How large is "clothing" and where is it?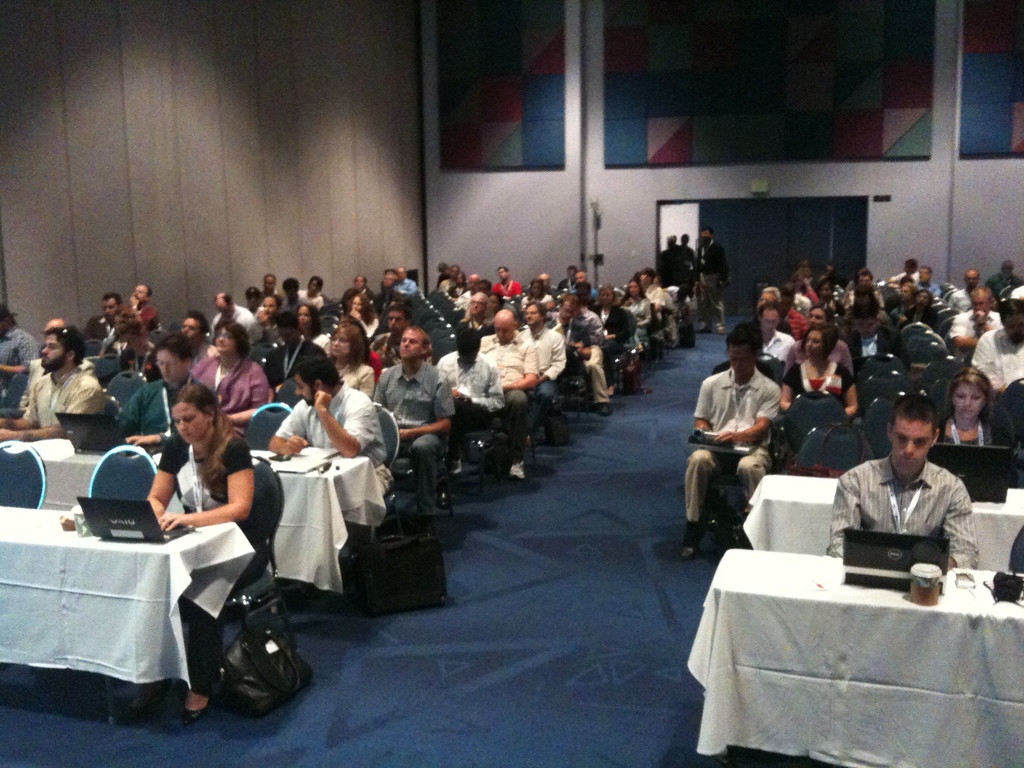
Bounding box: locate(210, 304, 259, 346).
